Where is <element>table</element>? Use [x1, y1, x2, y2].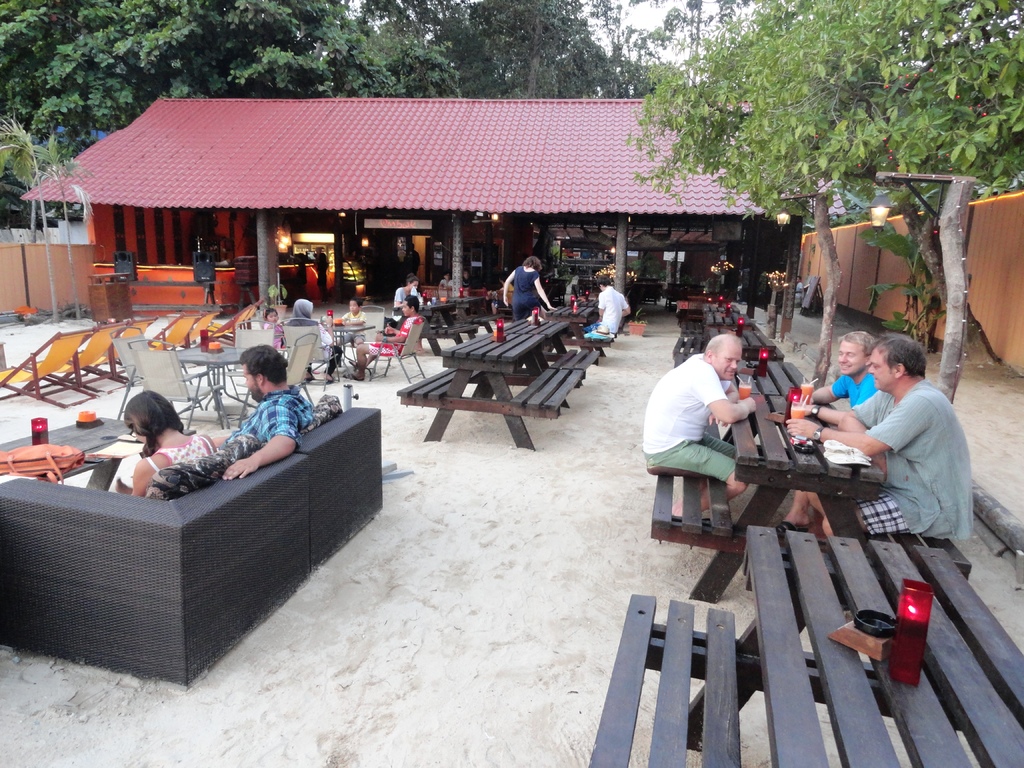
[588, 549, 1023, 767].
